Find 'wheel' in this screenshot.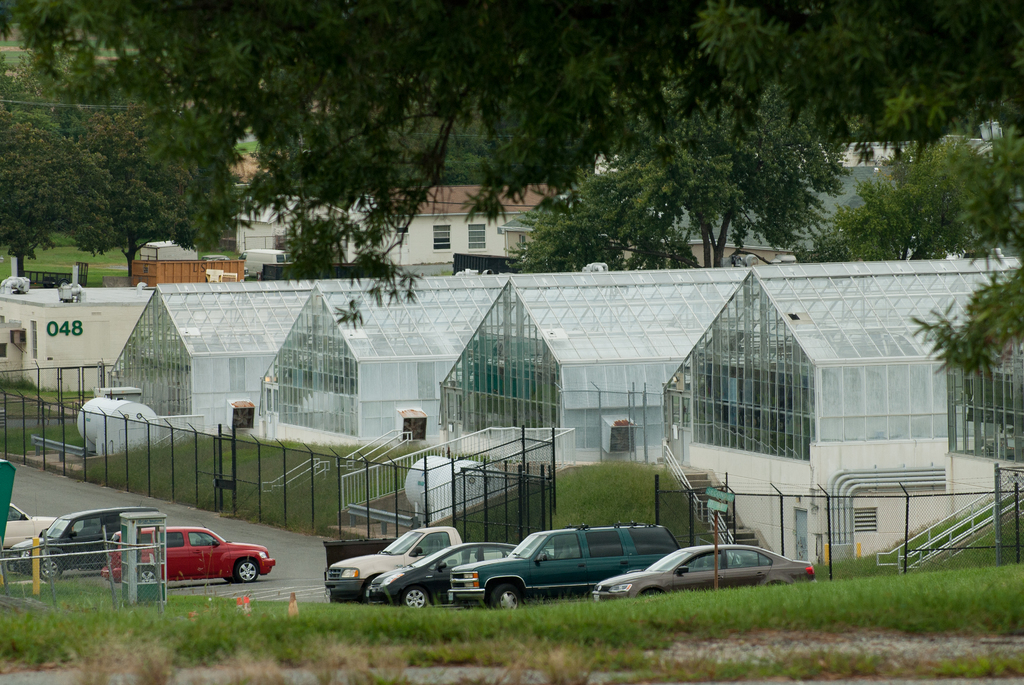
The bounding box for 'wheel' is region(35, 553, 57, 585).
